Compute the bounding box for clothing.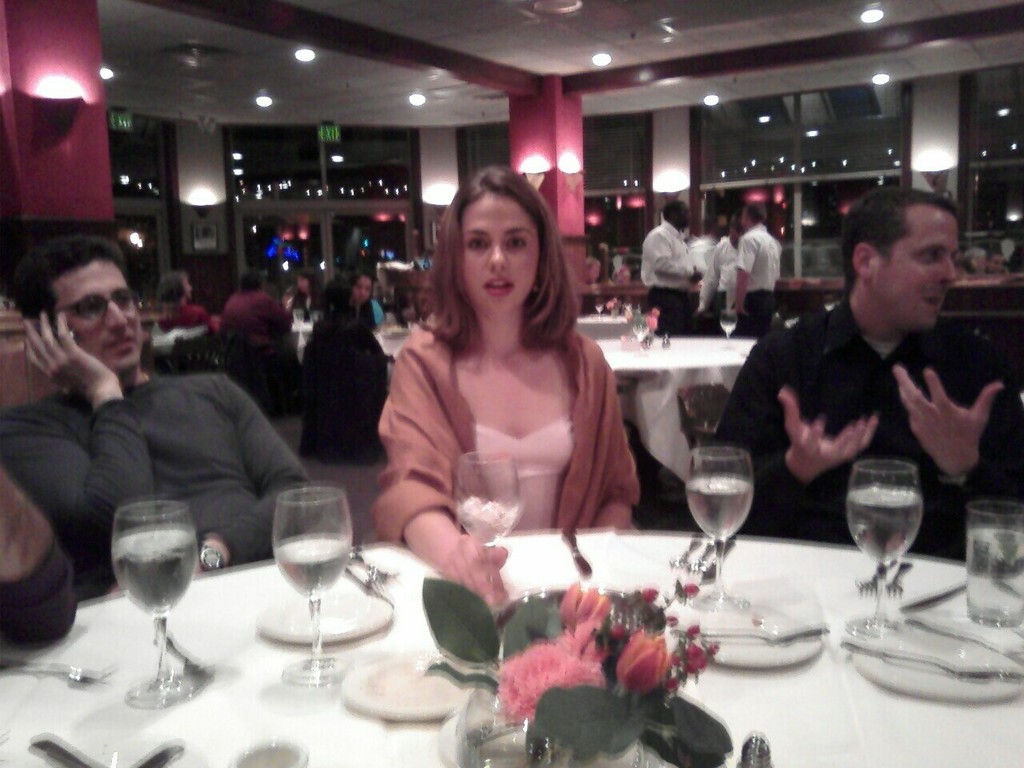
l=303, t=319, r=379, b=439.
